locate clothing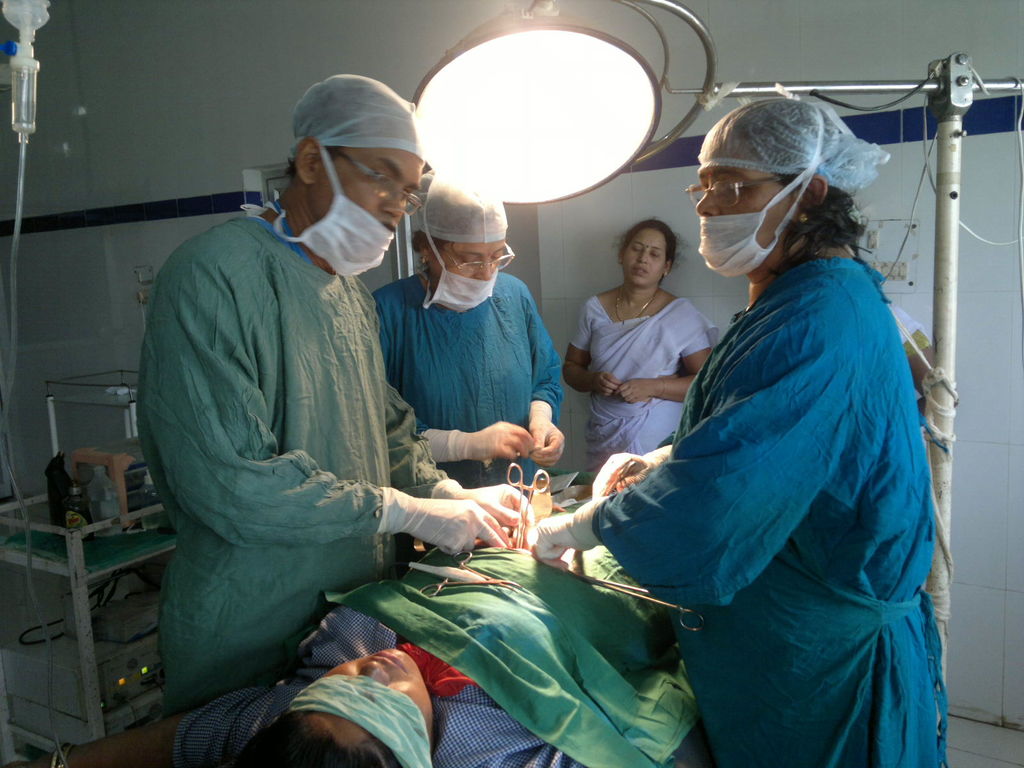
crop(132, 203, 452, 700)
